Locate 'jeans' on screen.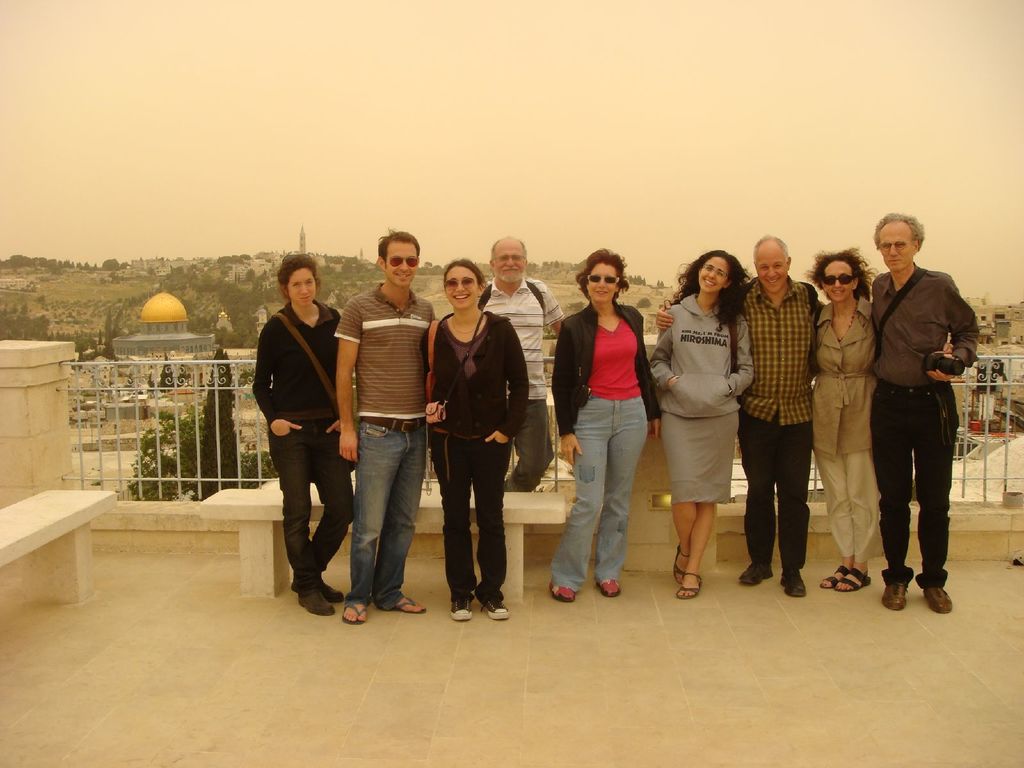
On screen at region(737, 408, 811, 586).
